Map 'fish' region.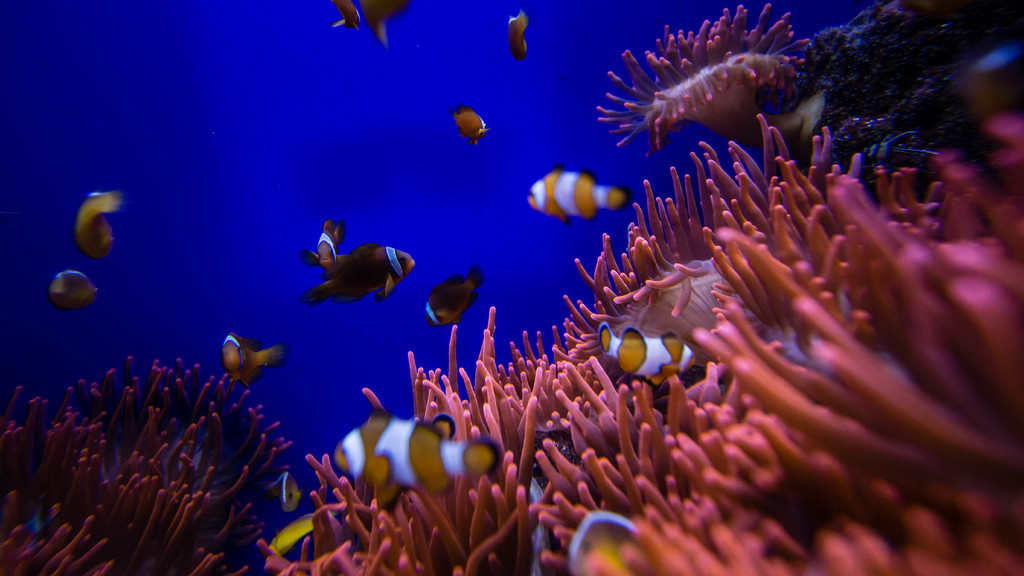
Mapped to (x1=268, y1=528, x2=314, y2=559).
